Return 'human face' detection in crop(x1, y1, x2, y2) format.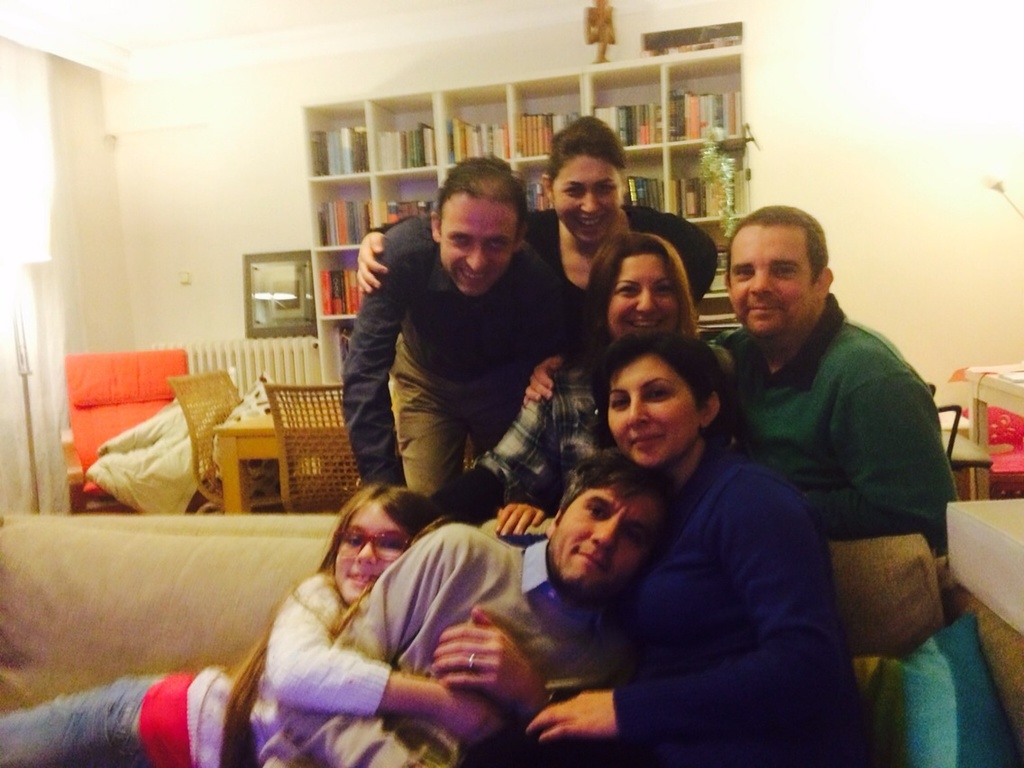
crop(437, 199, 515, 294).
